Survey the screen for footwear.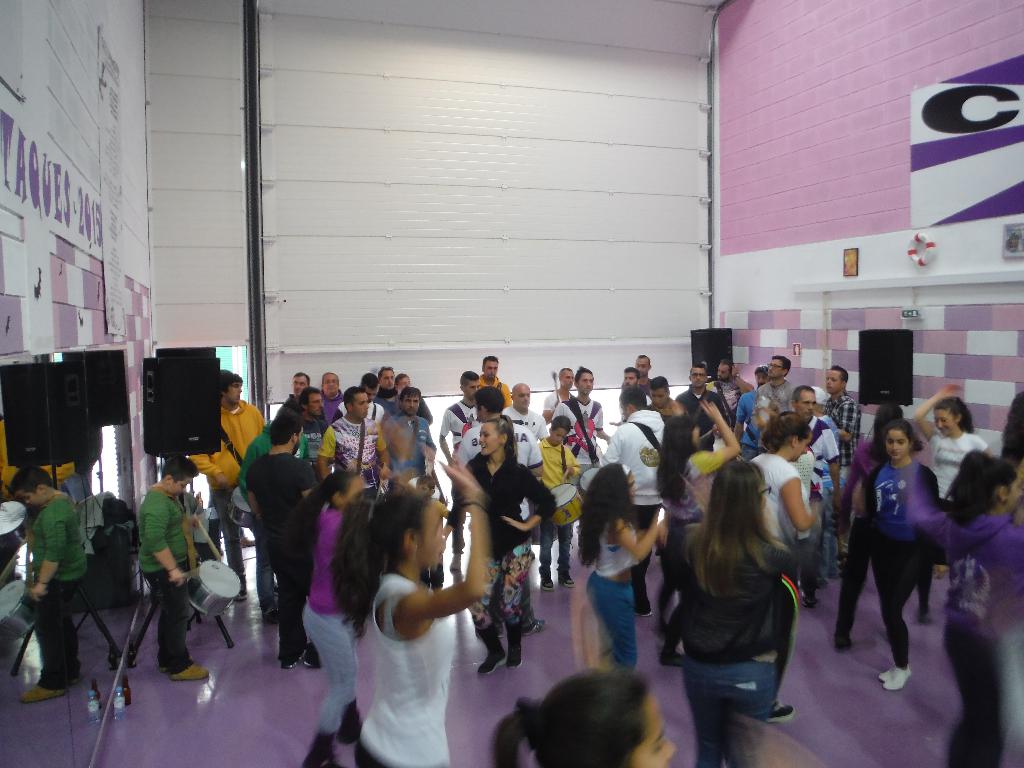
Survey found: l=526, t=619, r=546, b=635.
